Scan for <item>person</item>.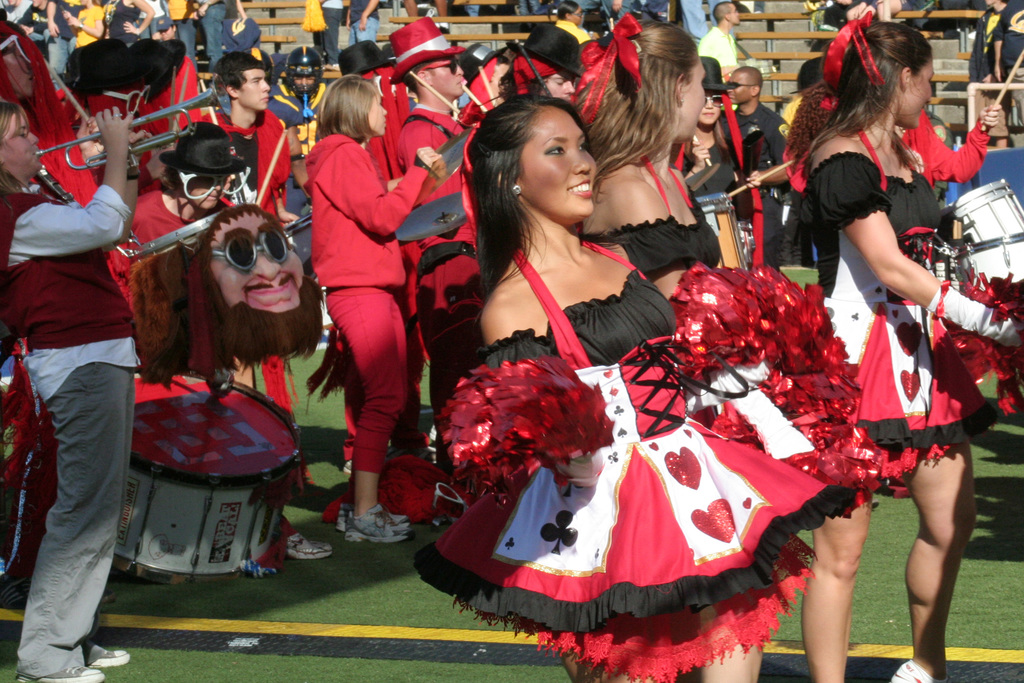
Scan result: <region>799, 12, 1019, 682</region>.
